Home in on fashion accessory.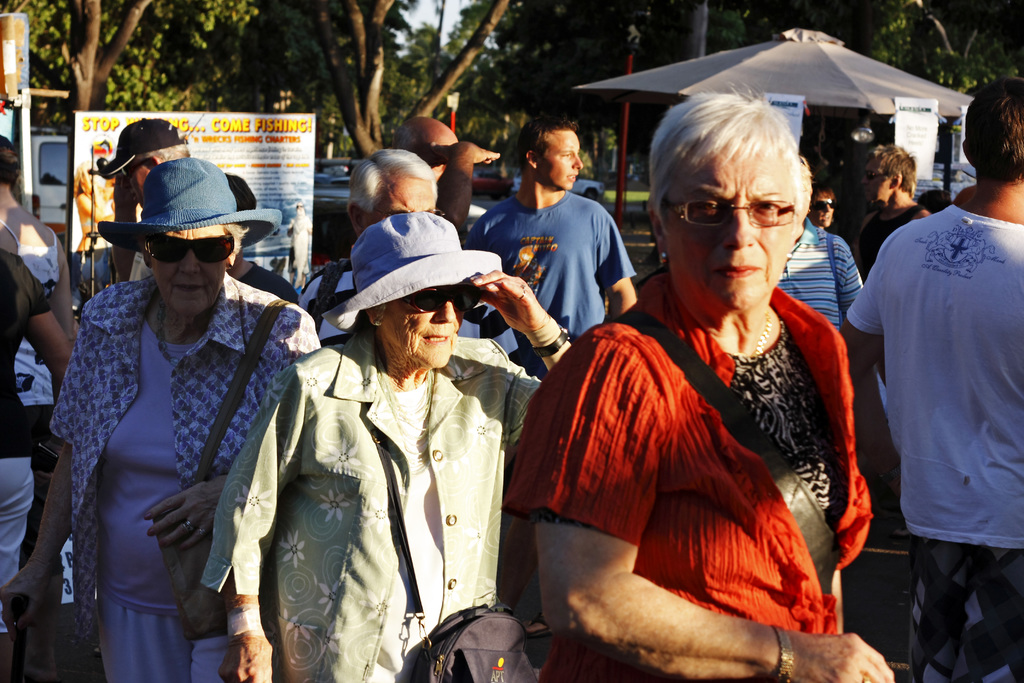
Homed in at 156, 304, 179, 368.
